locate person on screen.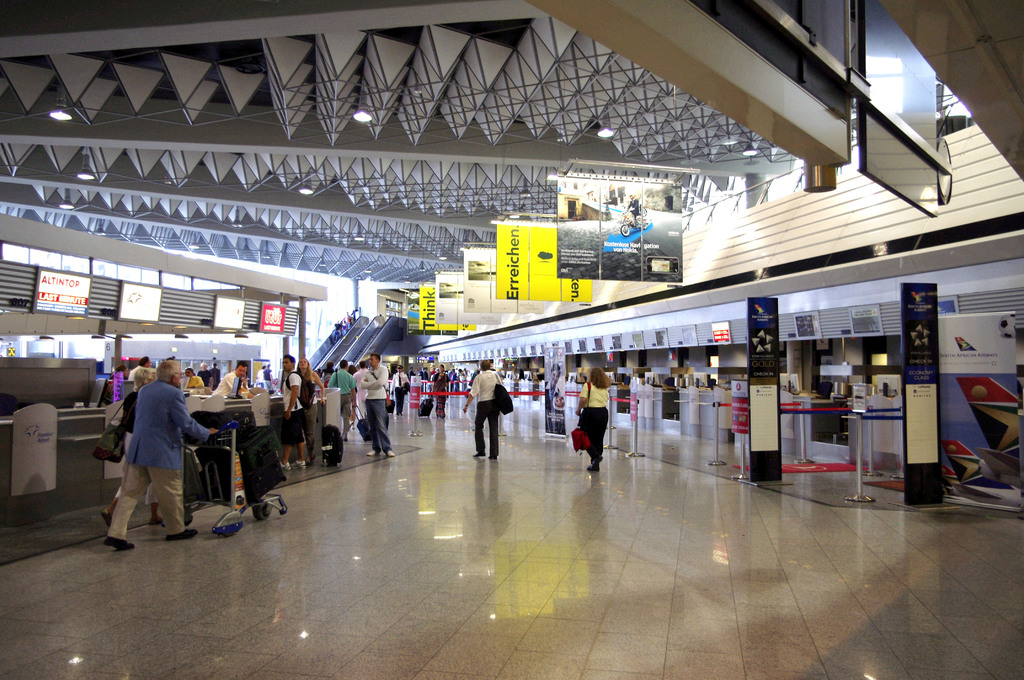
On screen at 461,359,502,460.
